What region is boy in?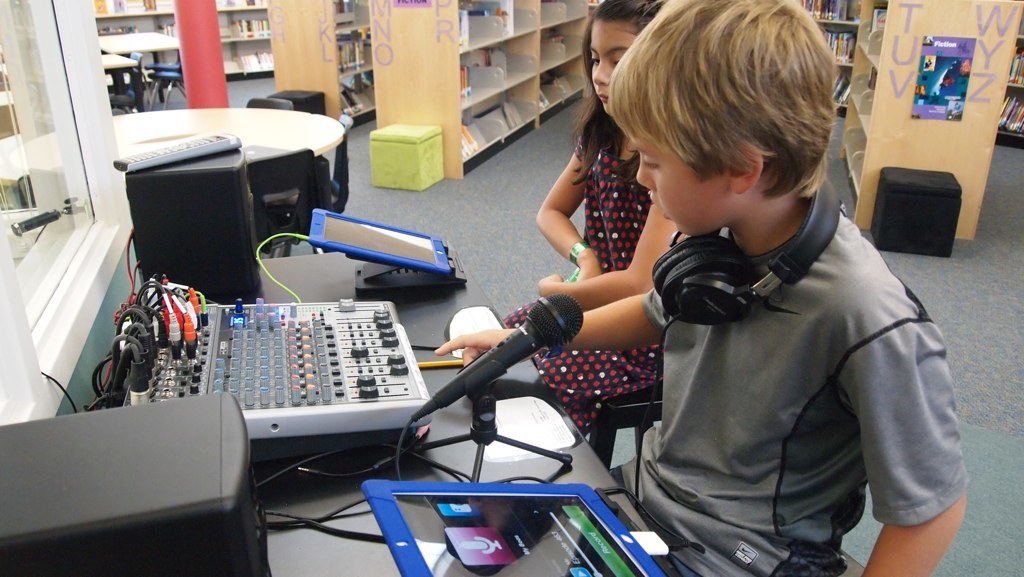
rect(438, 67, 938, 556).
